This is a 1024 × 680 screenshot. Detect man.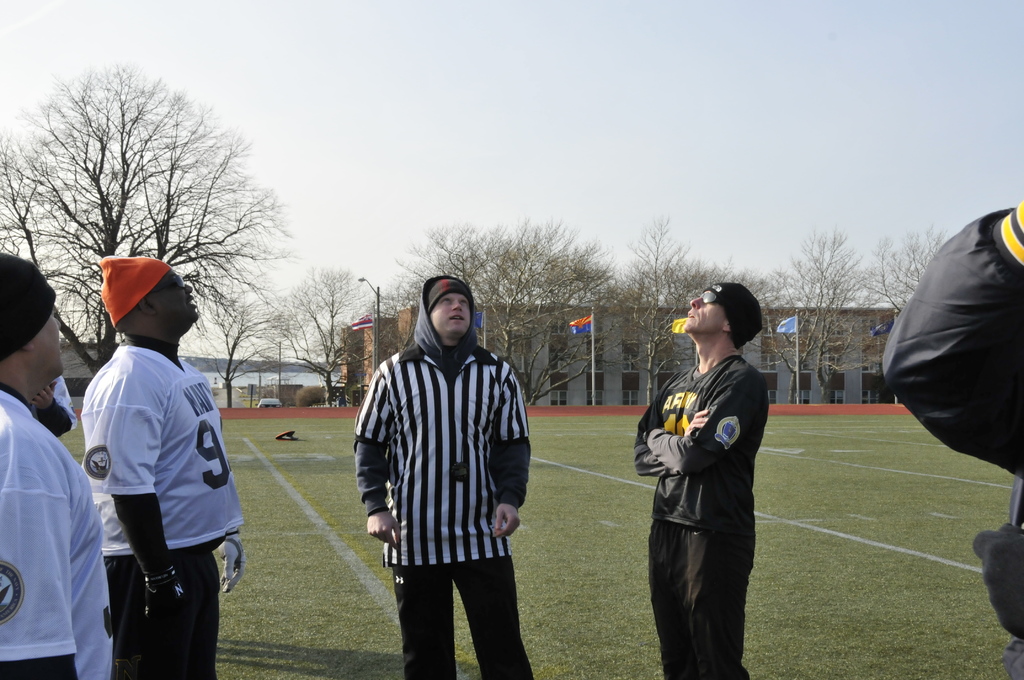
(0,251,115,679).
